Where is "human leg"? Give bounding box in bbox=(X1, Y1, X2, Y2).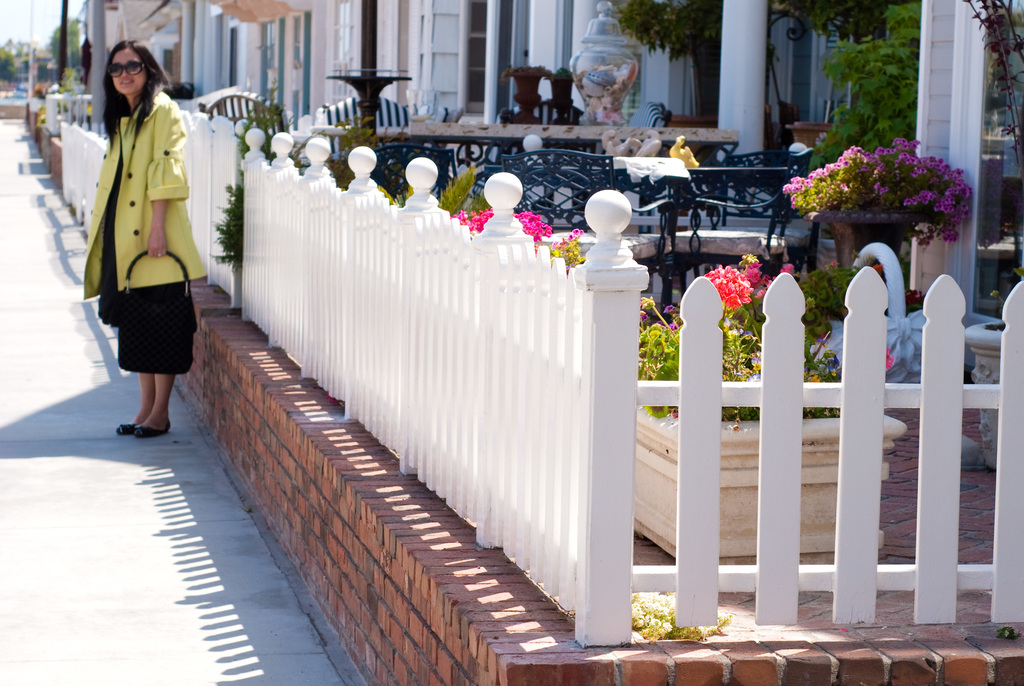
bbox=(115, 375, 152, 434).
